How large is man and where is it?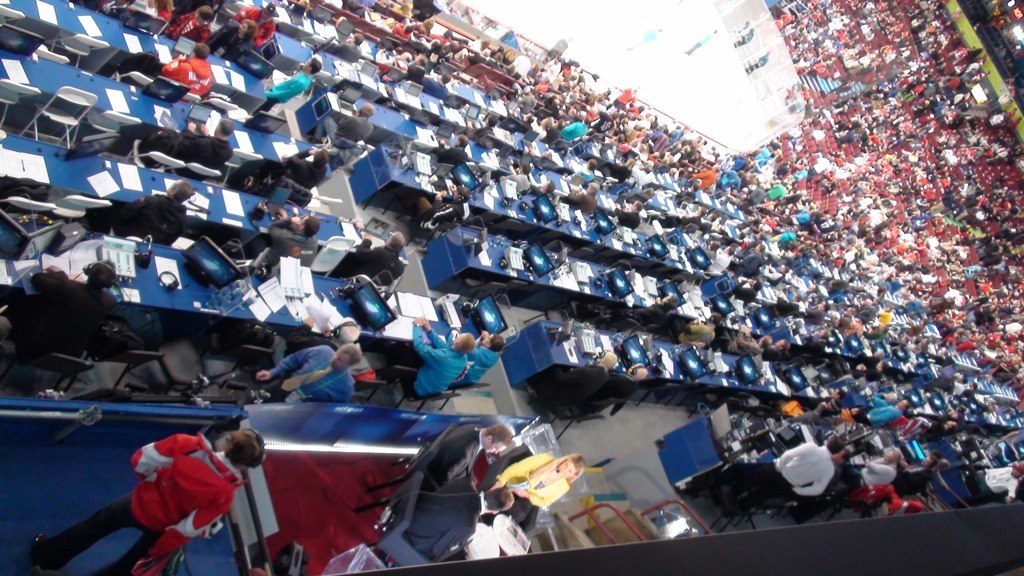
Bounding box: bbox=(564, 179, 602, 212).
